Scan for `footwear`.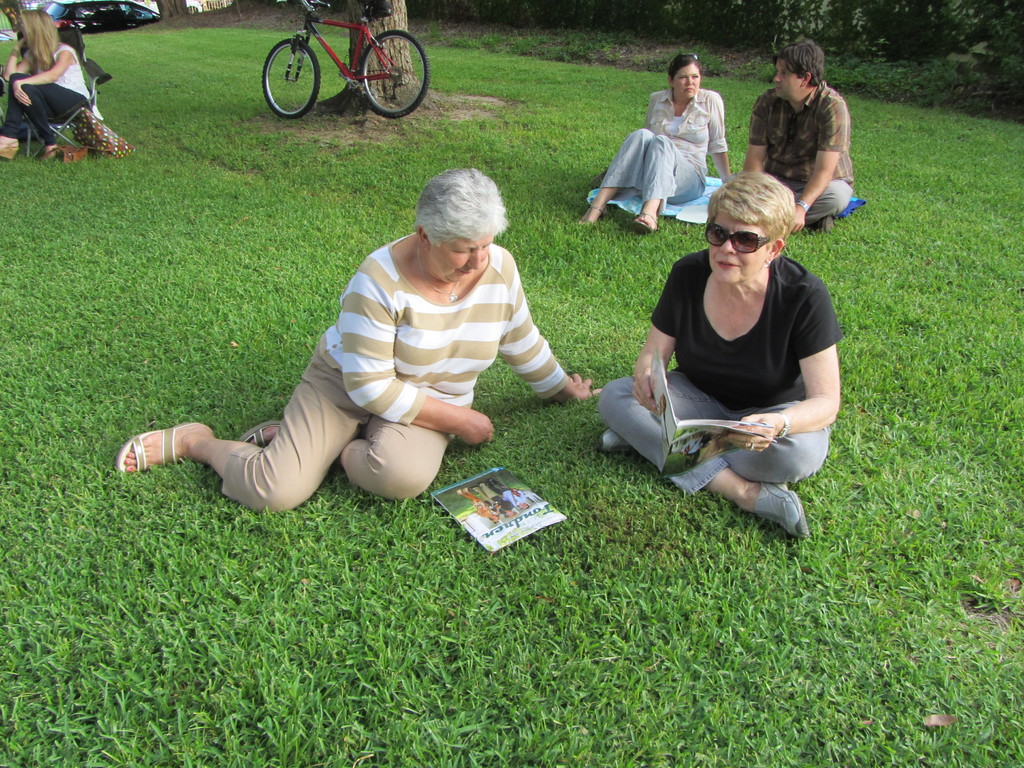
Scan result: (x1=751, y1=486, x2=812, y2=538).
